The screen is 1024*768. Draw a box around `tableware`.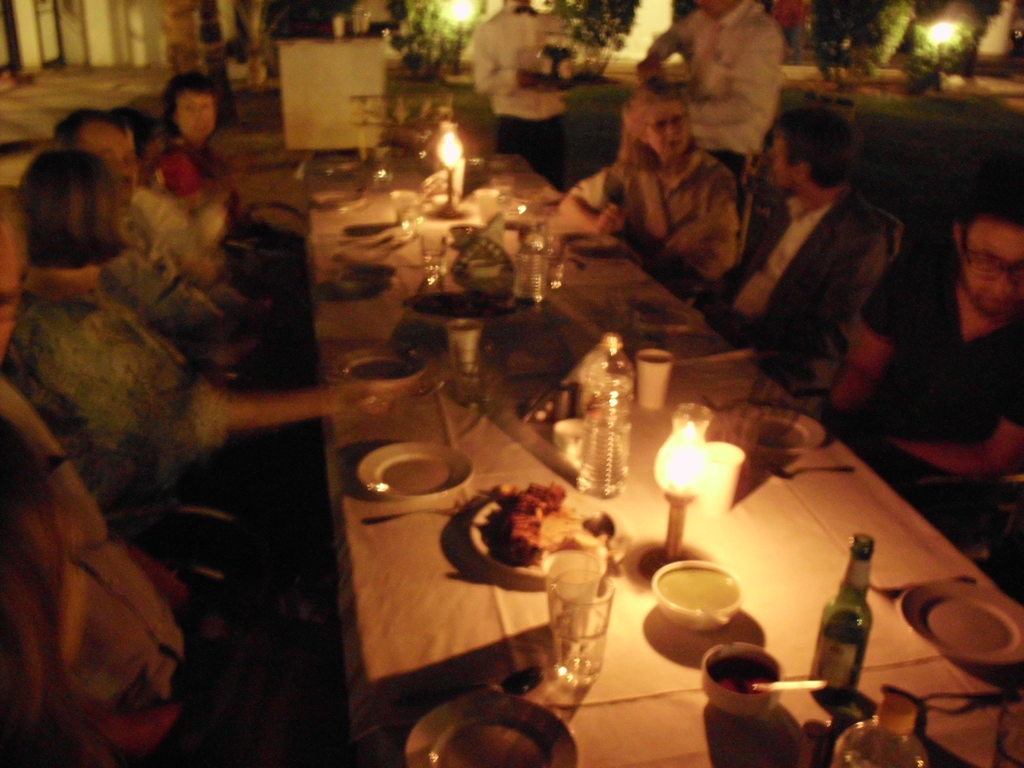
<region>388, 191, 421, 229</region>.
